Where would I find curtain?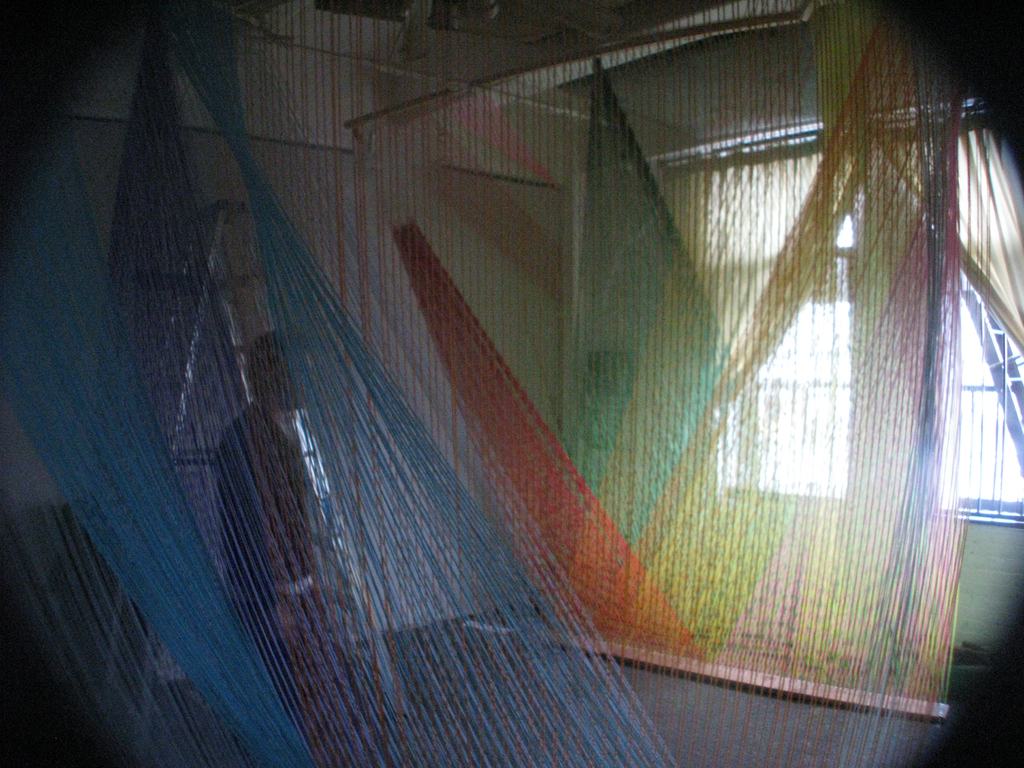
At (898, 122, 1023, 361).
